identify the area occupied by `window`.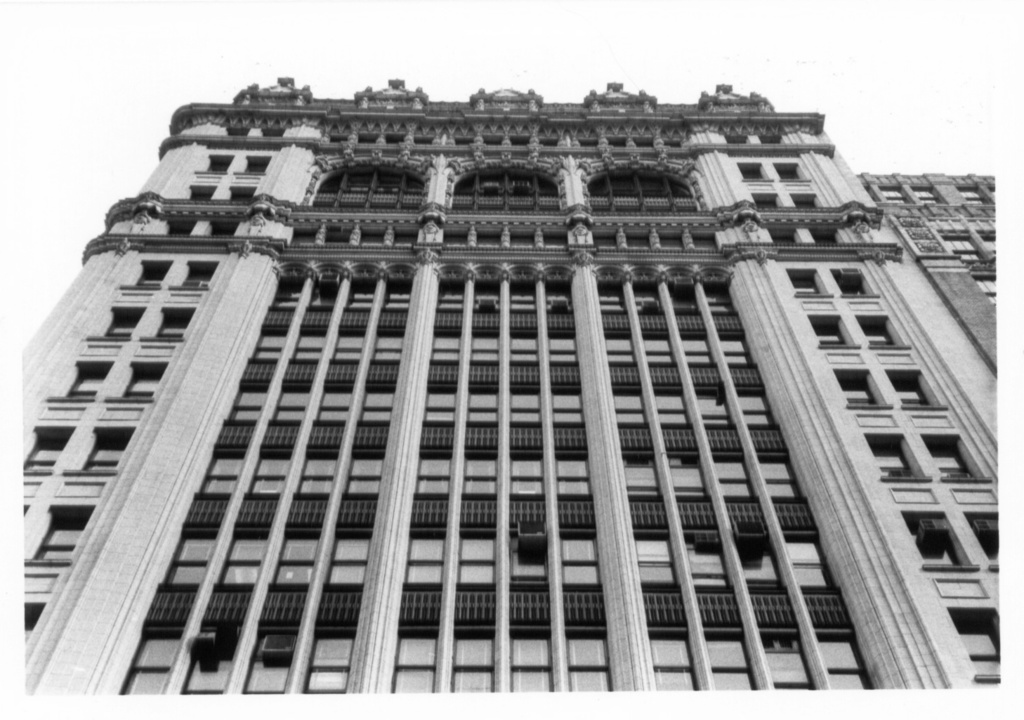
Area: x1=440 y1=285 x2=462 y2=310.
